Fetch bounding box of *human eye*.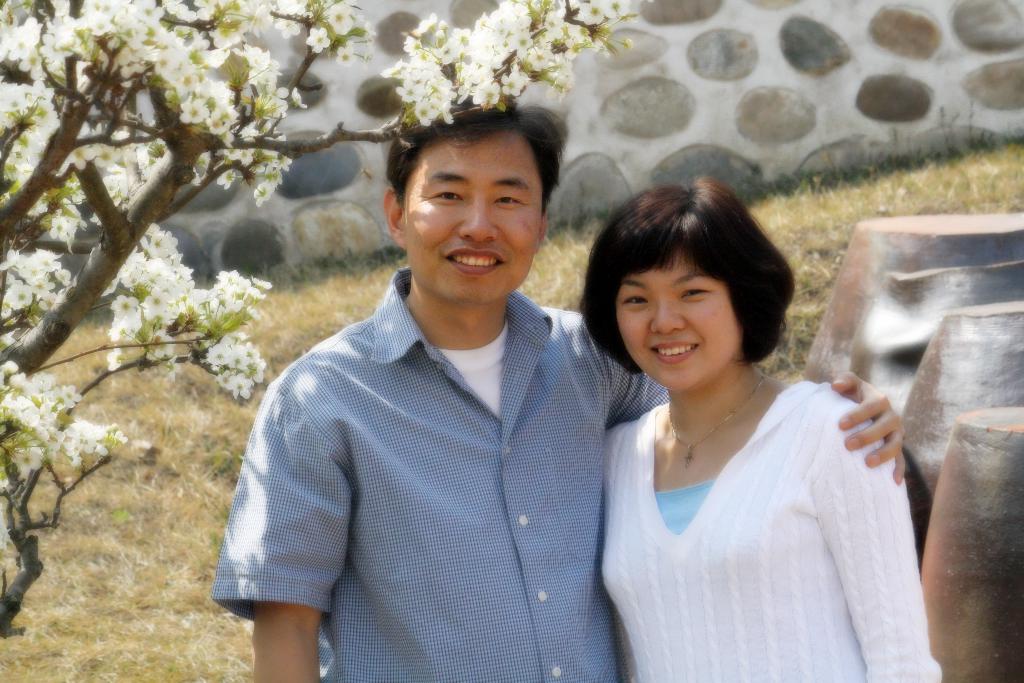
Bbox: 675 283 720 300.
